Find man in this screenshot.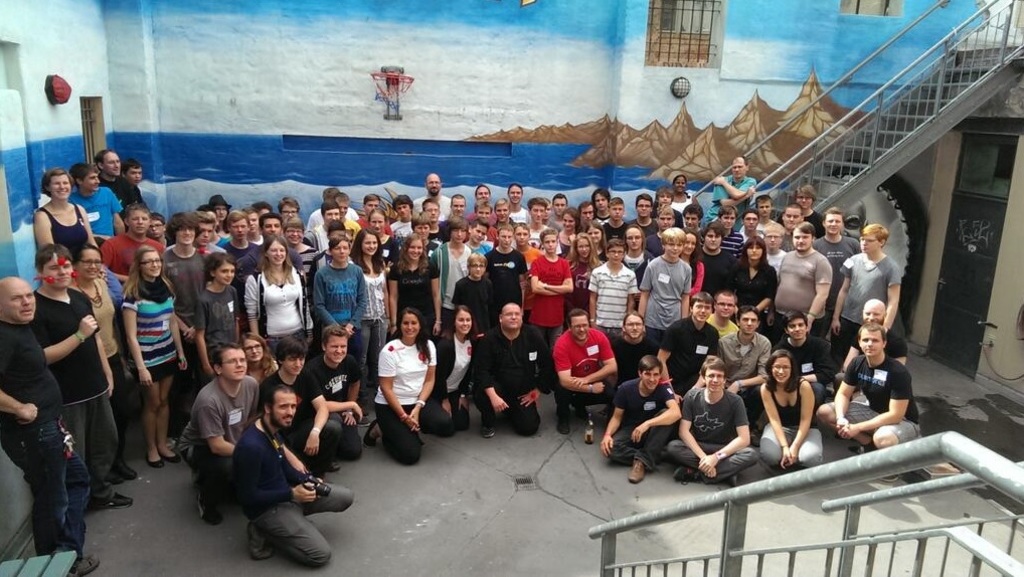
The bounding box for man is left=637, top=224, right=688, bottom=336.
